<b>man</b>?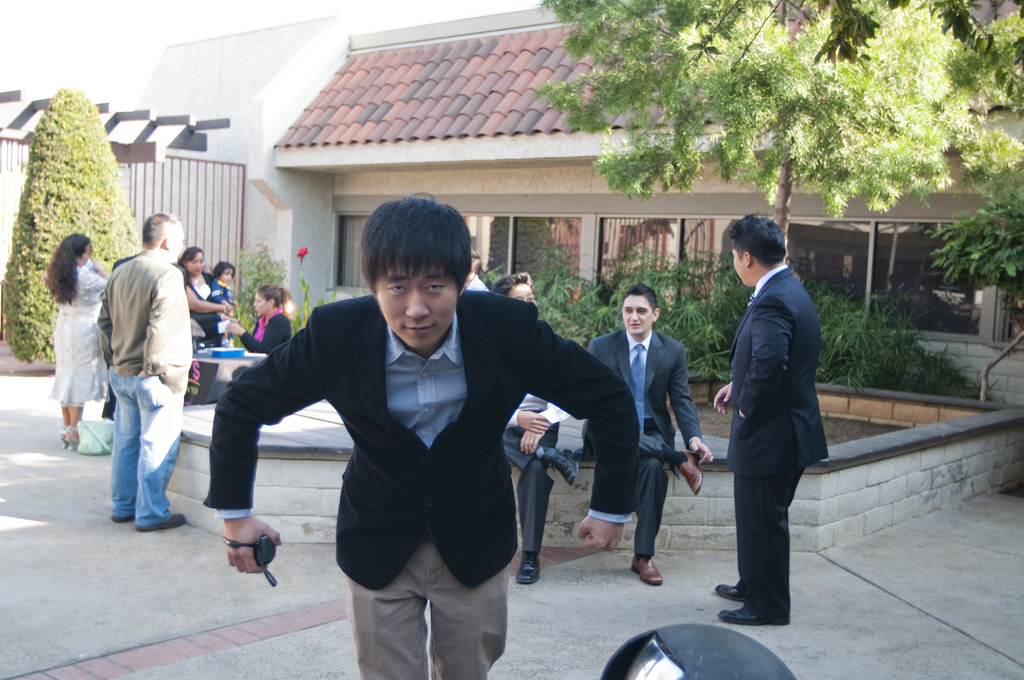
rect(202, 197, 641, 679)
